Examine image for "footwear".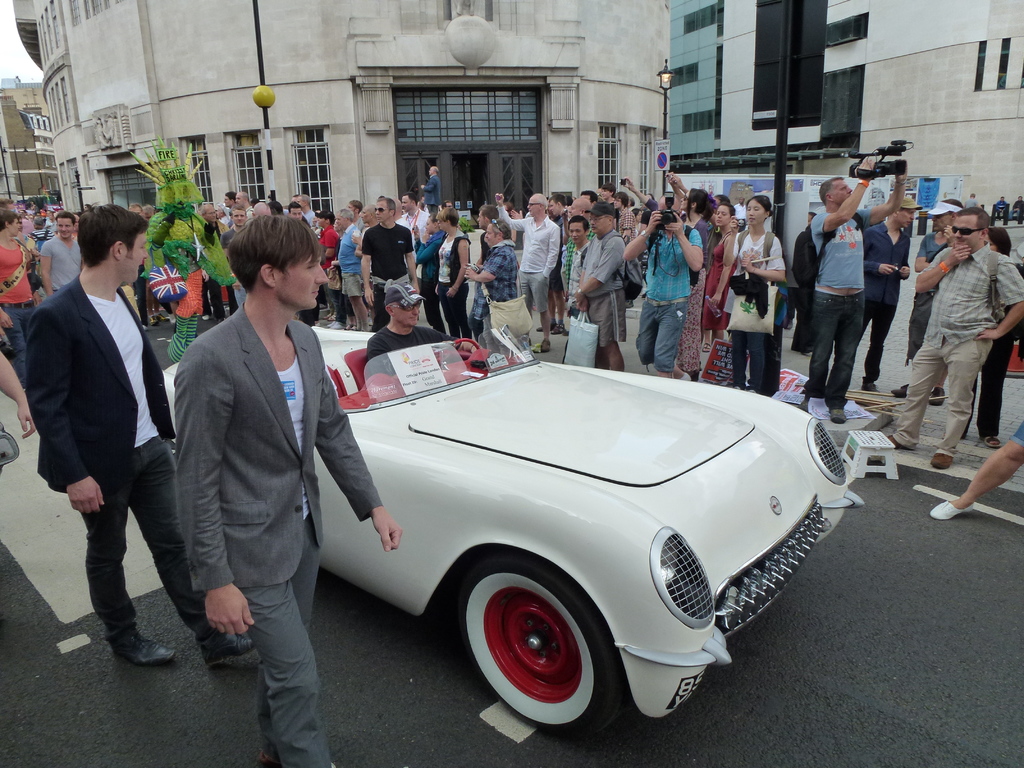
Examination result: select_region(831, 392, 860, 433).
